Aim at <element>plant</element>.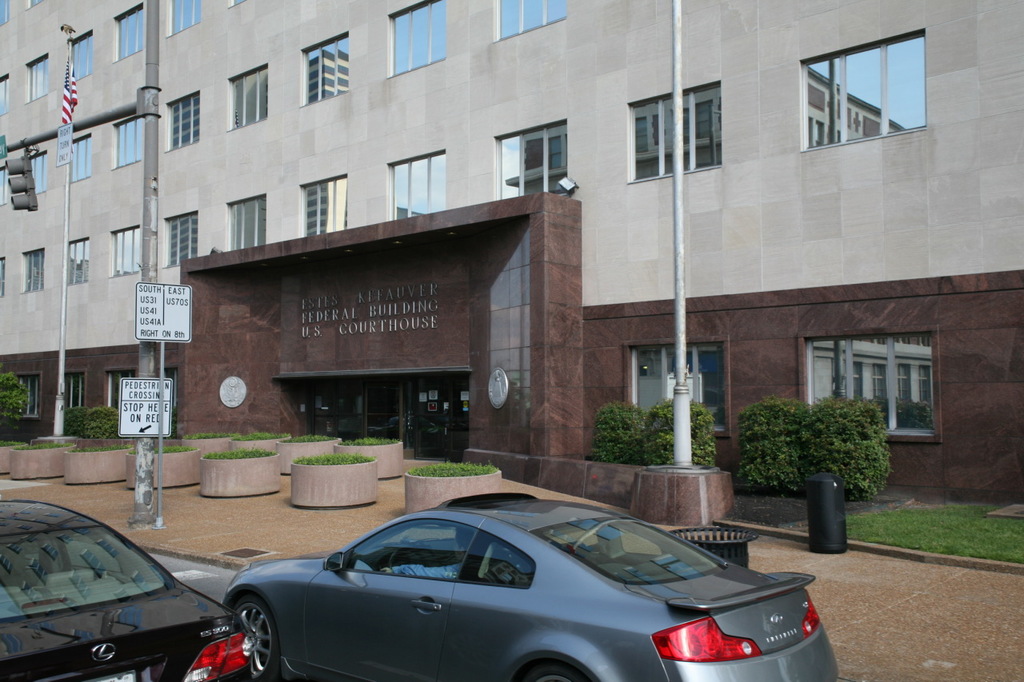
Aimed at 298, 453, 372, 468.
